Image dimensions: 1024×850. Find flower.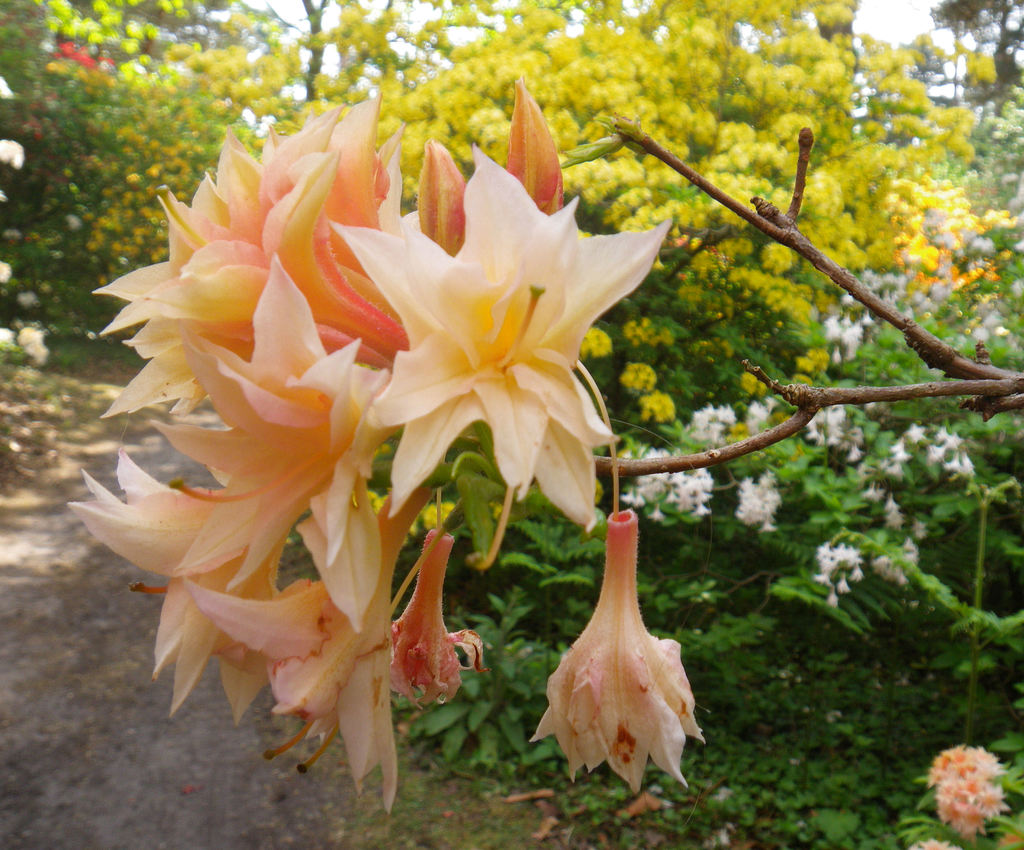
927:741:1007:843.
